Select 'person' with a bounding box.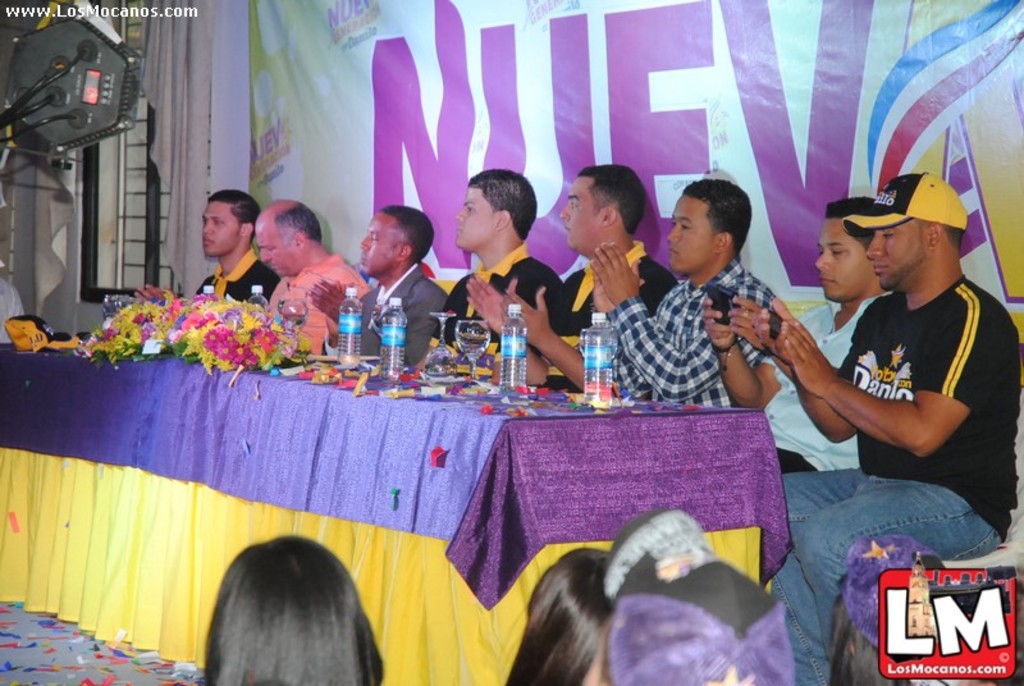
bbox(763, 177, 1012, 640).
